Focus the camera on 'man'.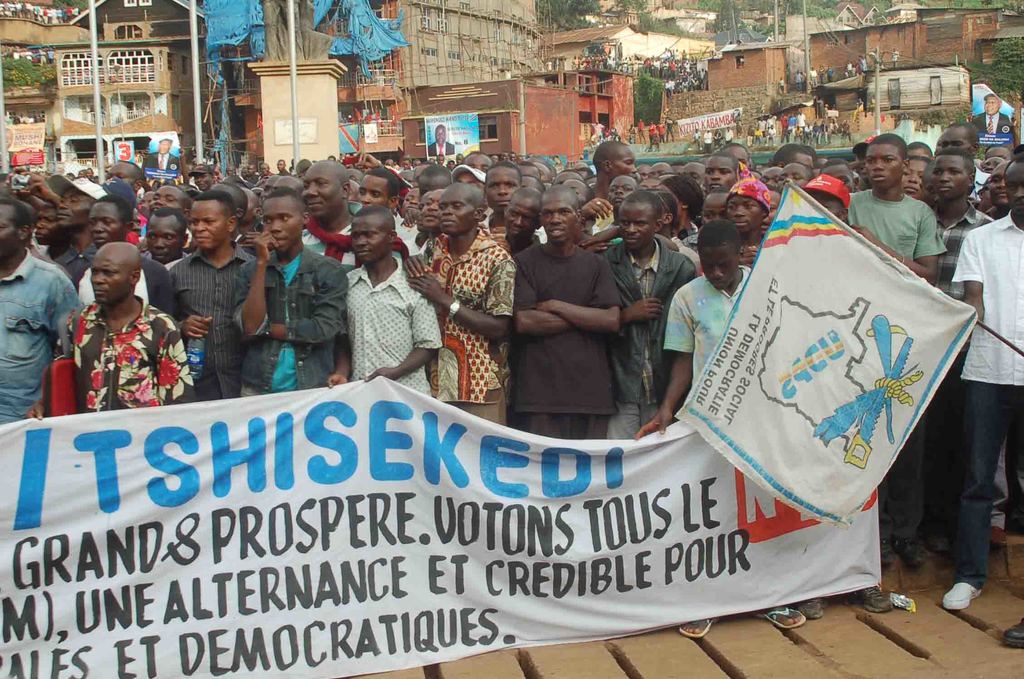
Focus region: left=59, top=193, right=176, bottom=315.
